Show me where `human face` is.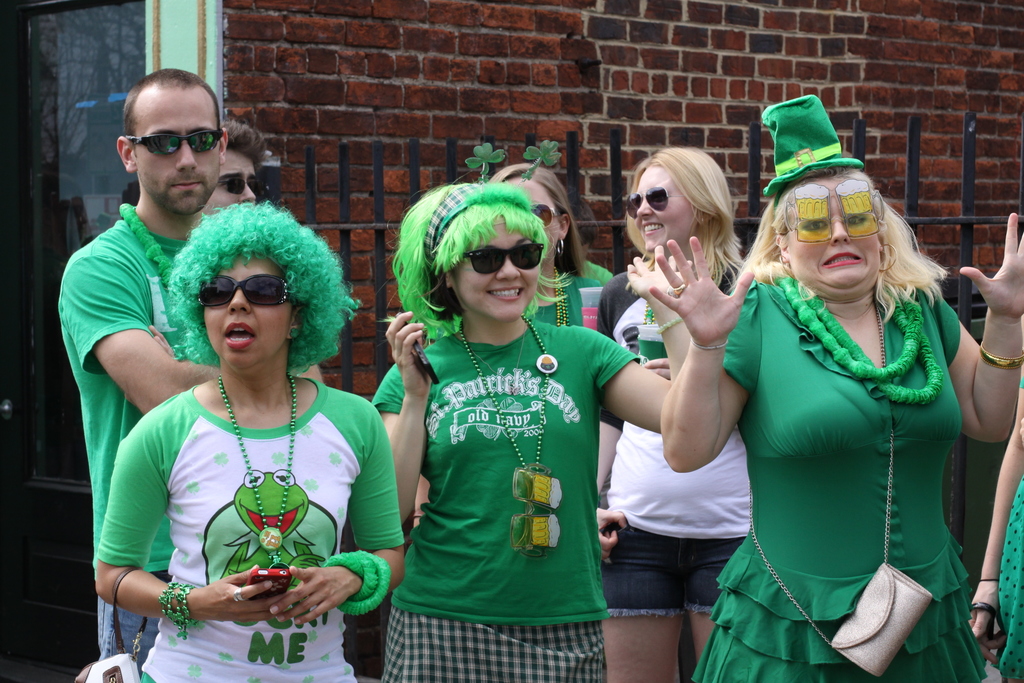
`human face` is at x1=205 y1=250 x2=301 y2=369.
